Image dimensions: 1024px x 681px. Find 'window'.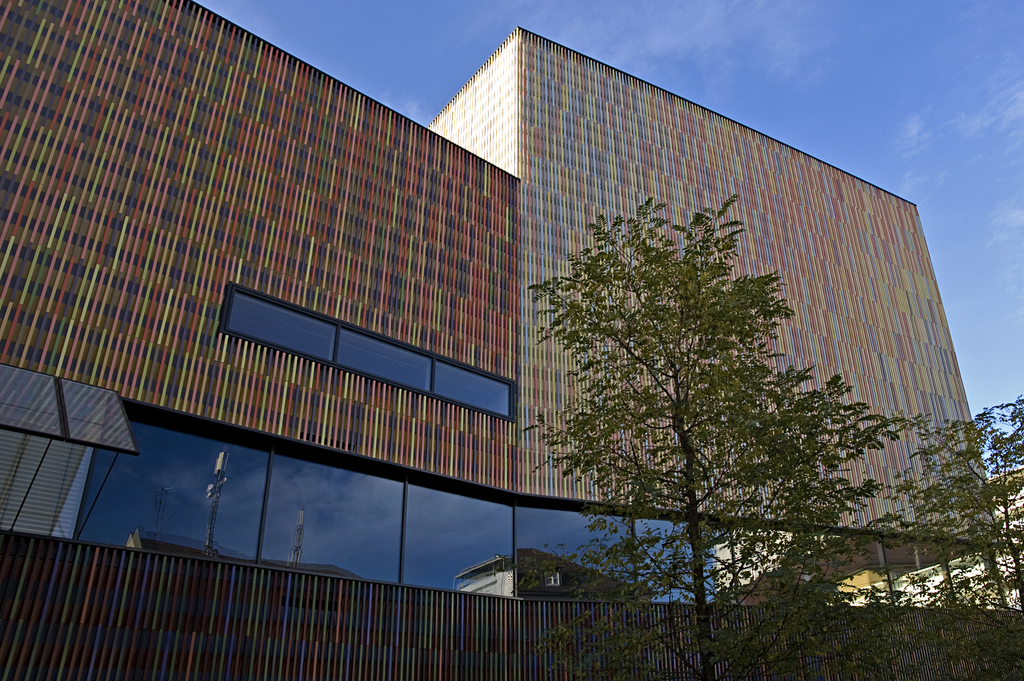
641/519/730/600.
